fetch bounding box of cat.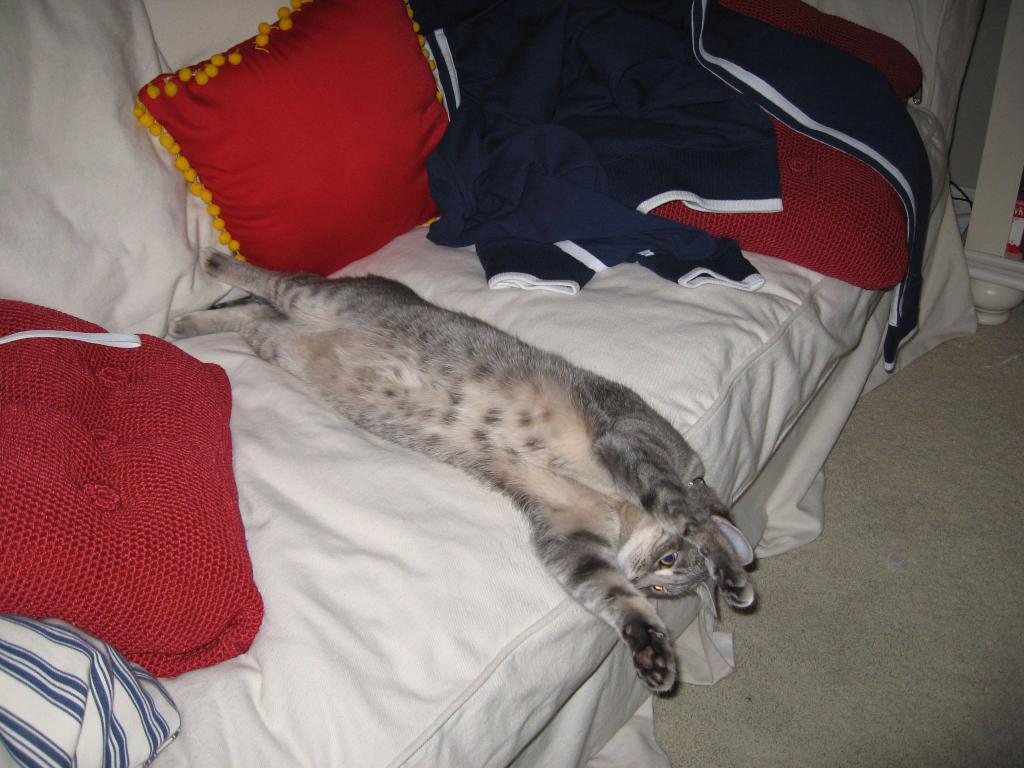
Bbox: BBox(164, 241, 758, 700).
